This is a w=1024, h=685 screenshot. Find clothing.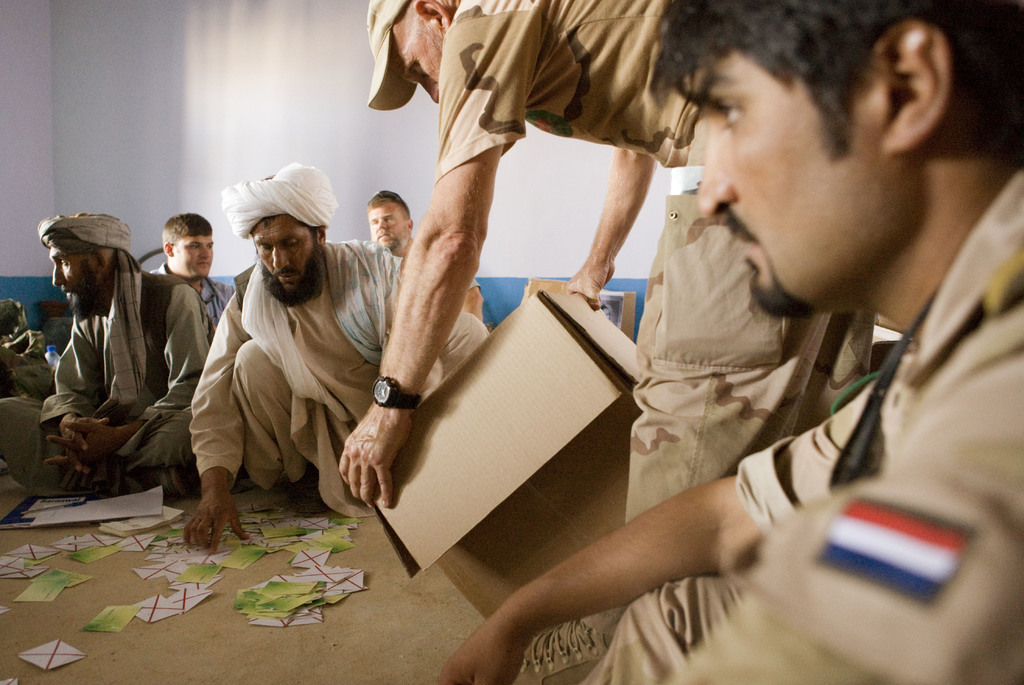
Bounding box: {"x1": 21, "y1": 225, "x2": 179, "y2": 522}.
